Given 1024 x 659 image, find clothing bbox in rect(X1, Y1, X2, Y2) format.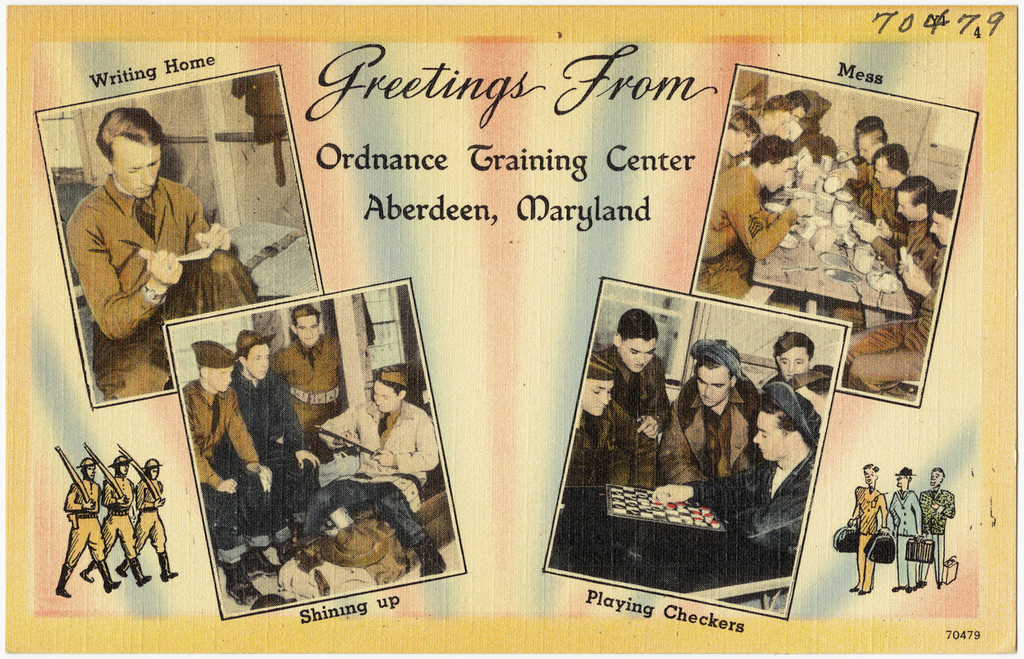
rect(571, 397, 640, 487).
